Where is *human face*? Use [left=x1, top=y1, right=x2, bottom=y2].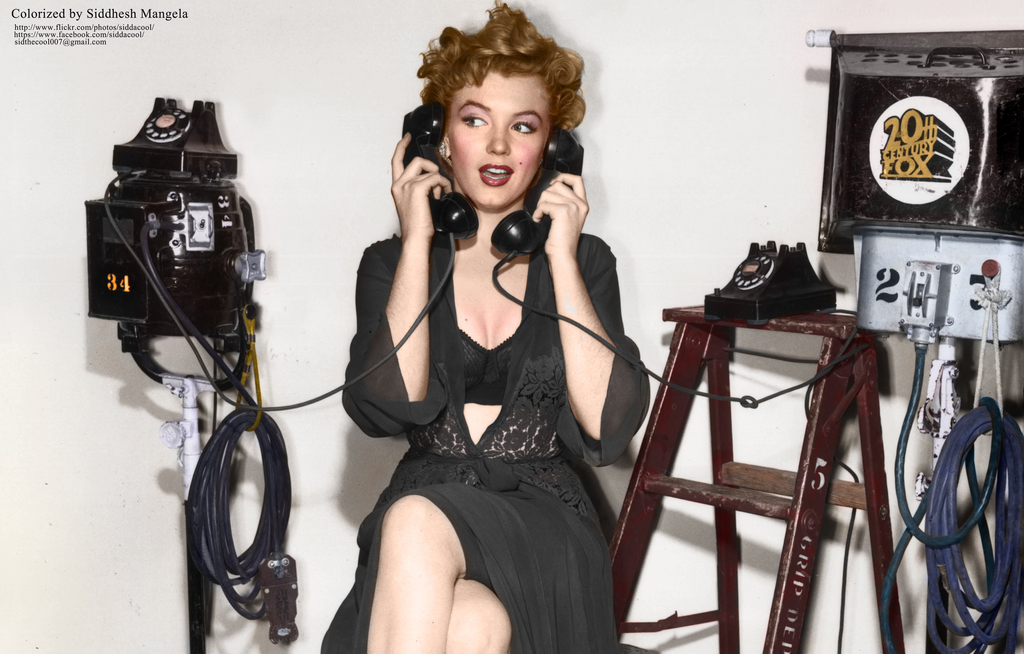
[left=428, top=40, right=565, bottom=213].
